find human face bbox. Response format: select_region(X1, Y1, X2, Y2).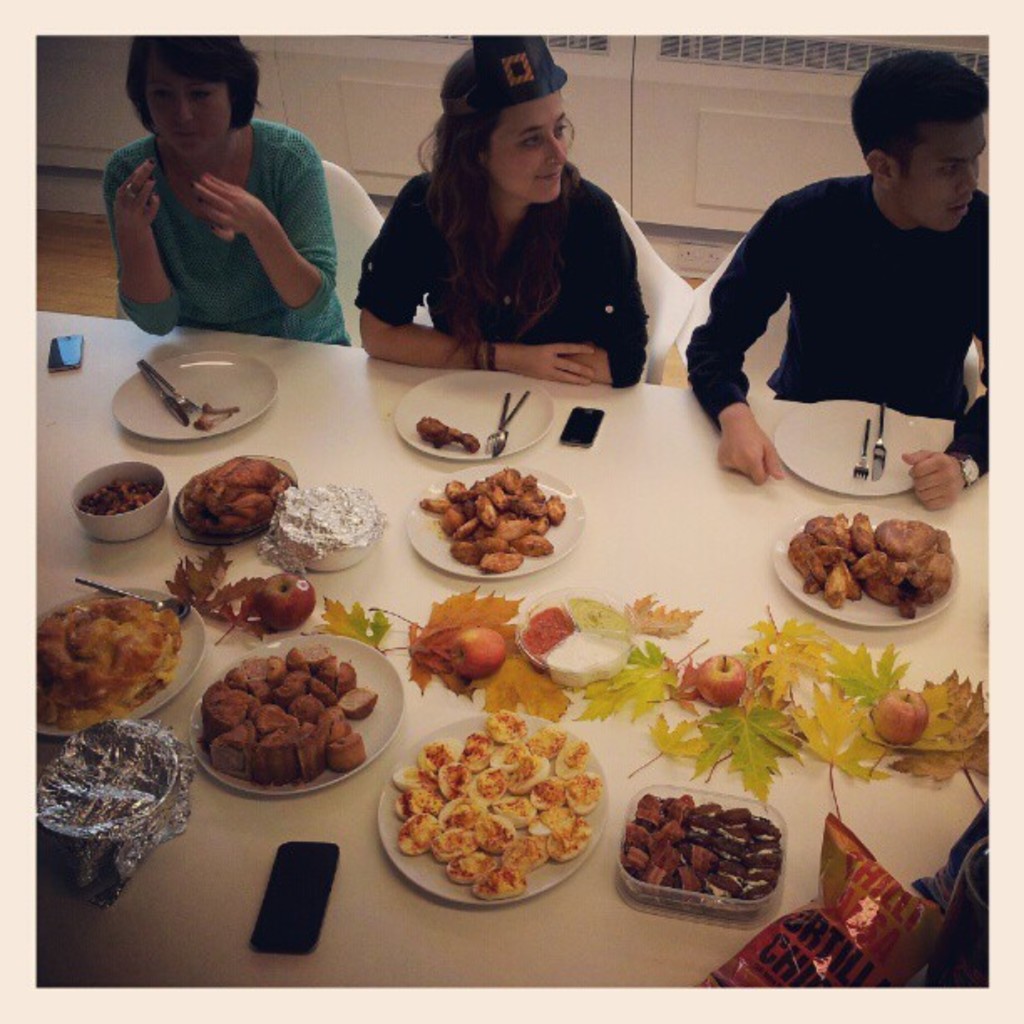
select_region(495, 102, 571, 204).
